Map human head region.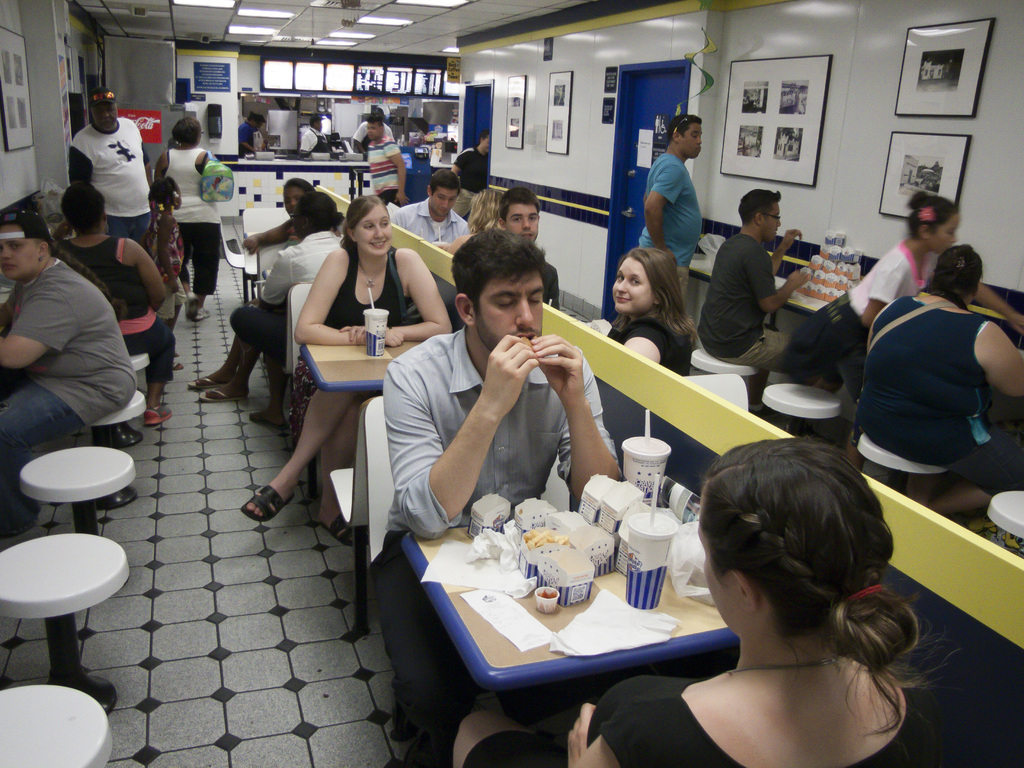
Mapped to bbox=[696, 434, 899, 638].
